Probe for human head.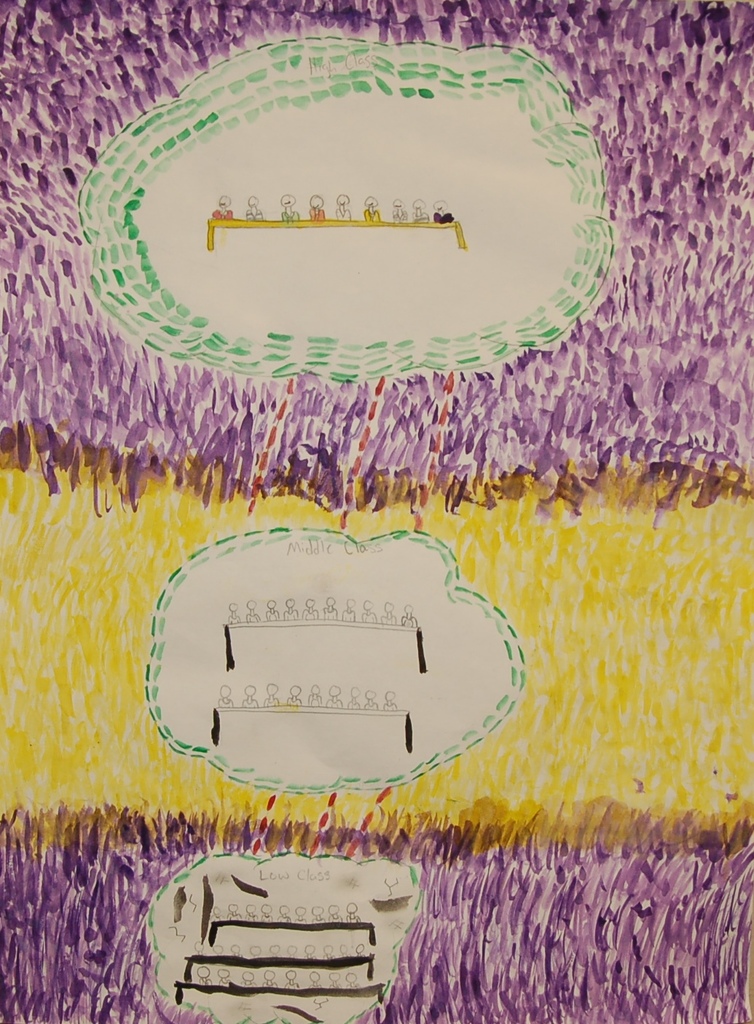
Probe result: region(307, 684, 321, 696).
